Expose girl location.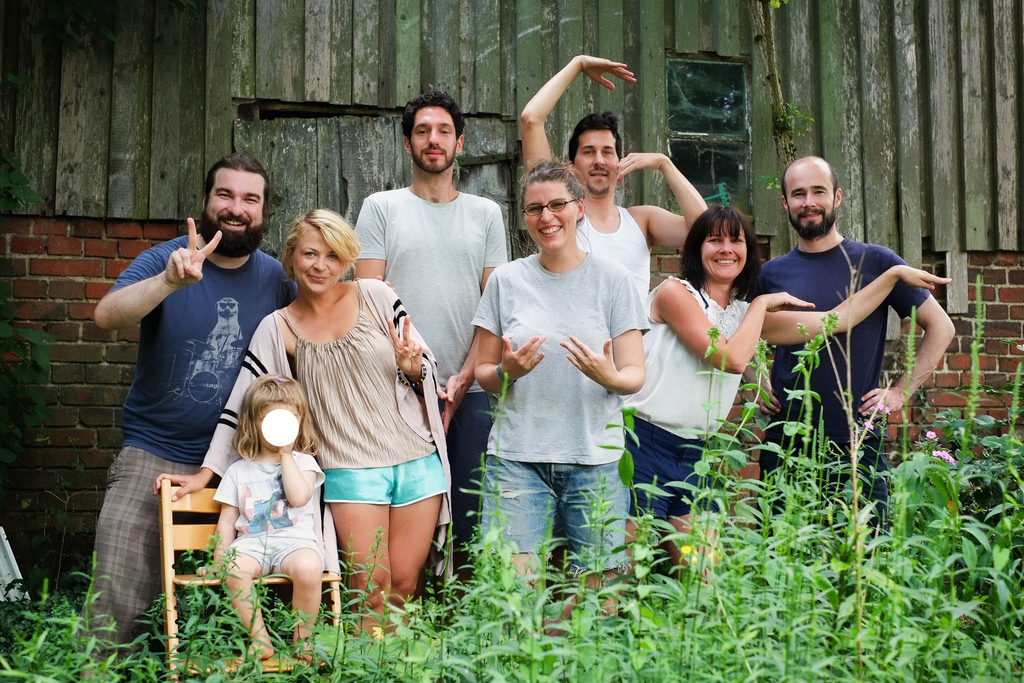
Exposed at <bbox>628, 206, 947, 579</bbox>.
